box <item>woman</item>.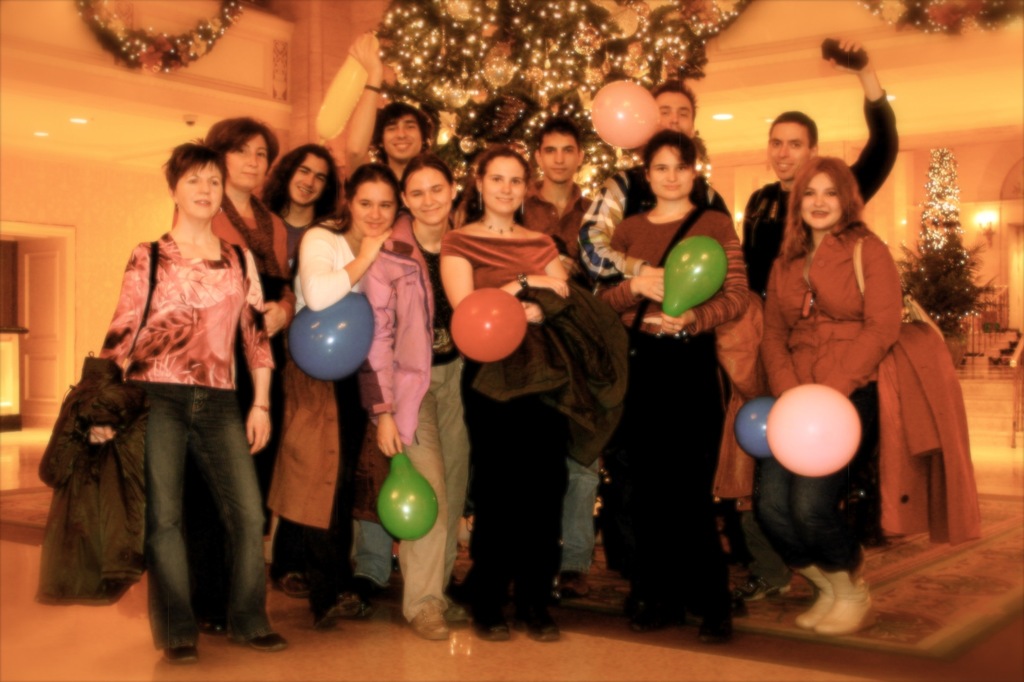
bbox(74, 135, 293, 660).
